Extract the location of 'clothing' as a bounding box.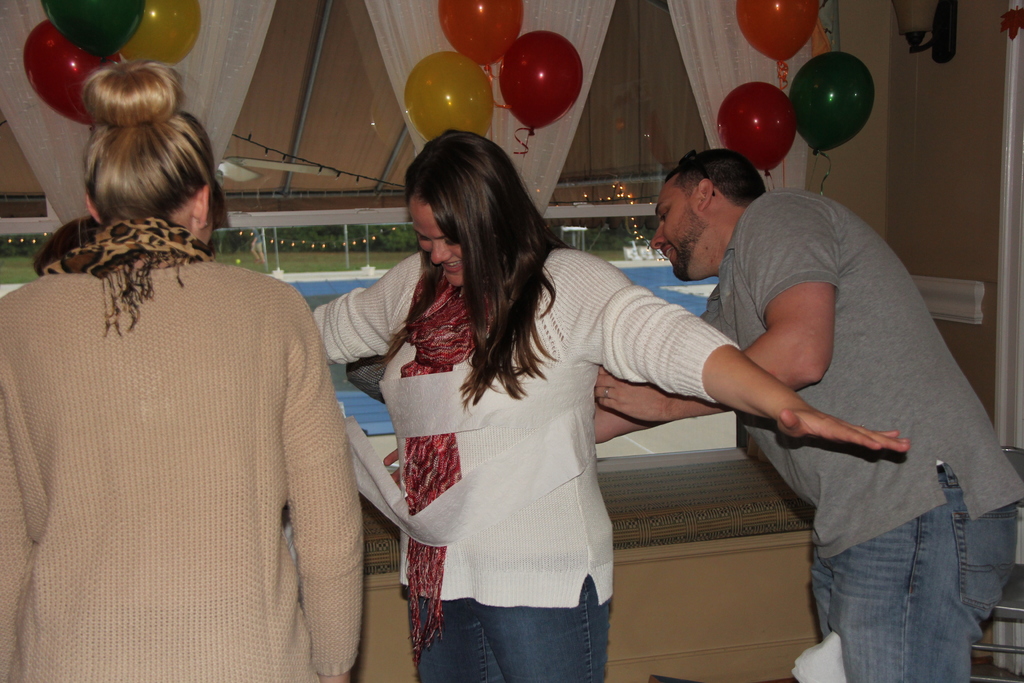
688 185 1023 682.
